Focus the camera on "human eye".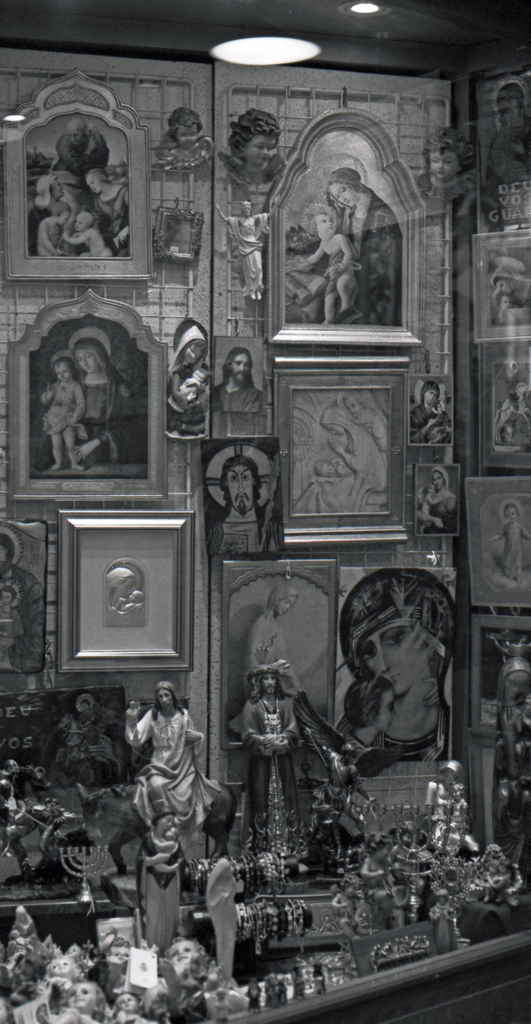
Focus region: (284,598,290,604).
